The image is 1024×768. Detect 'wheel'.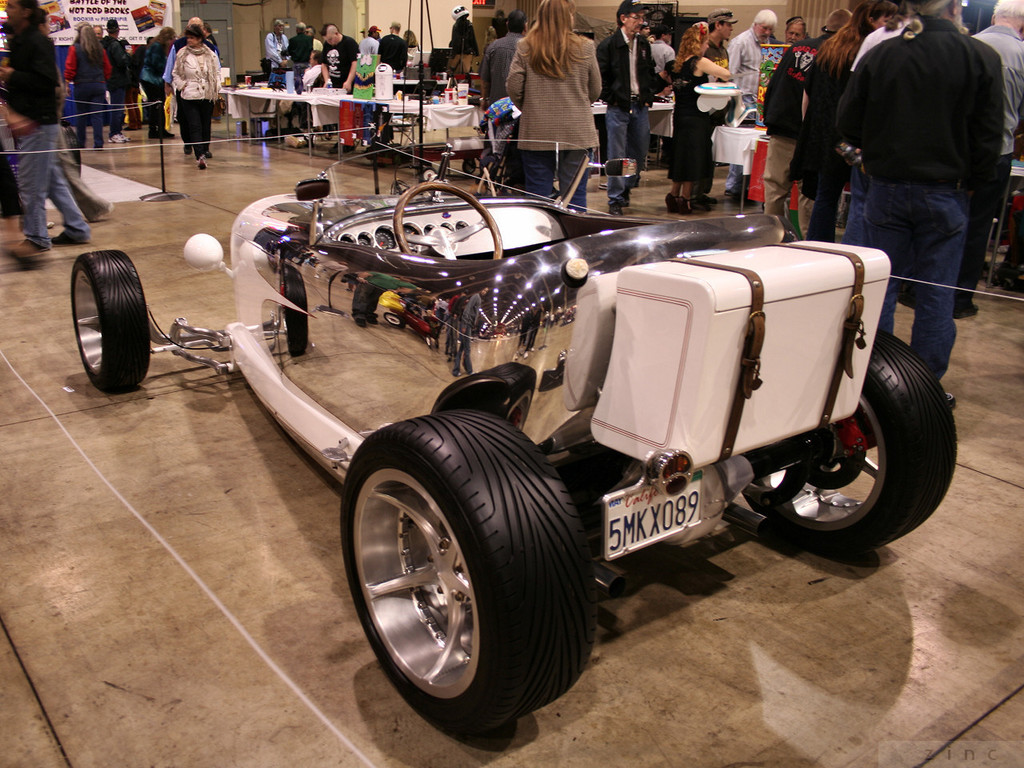
Detection: (334, 405, 610, 737).
